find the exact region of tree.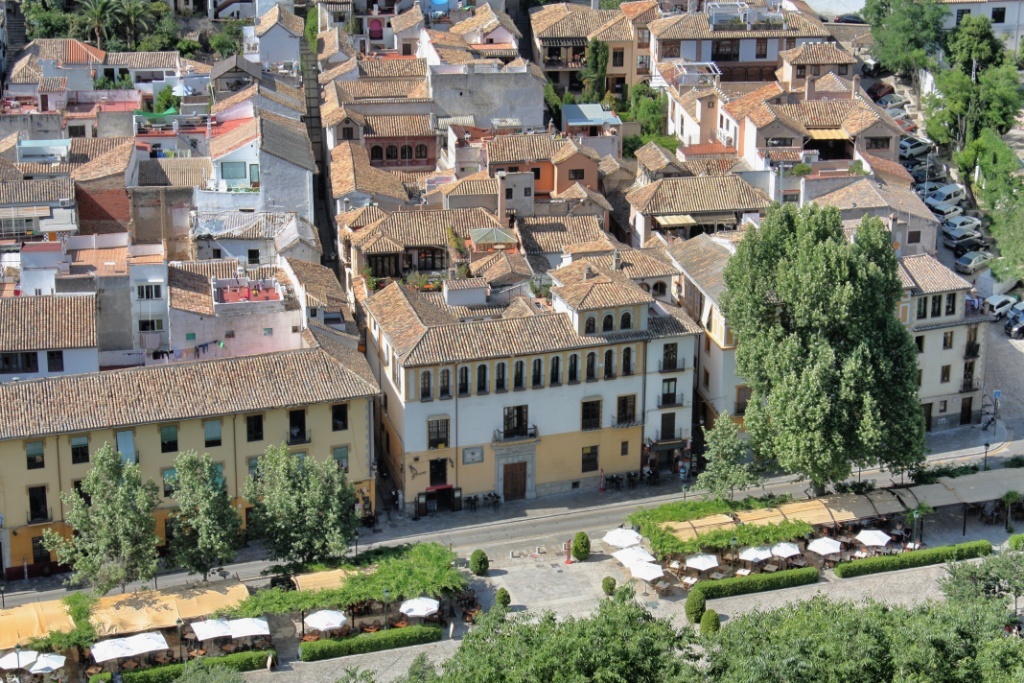
Exact region: left=900, top=500, right=937, bottom=545.
